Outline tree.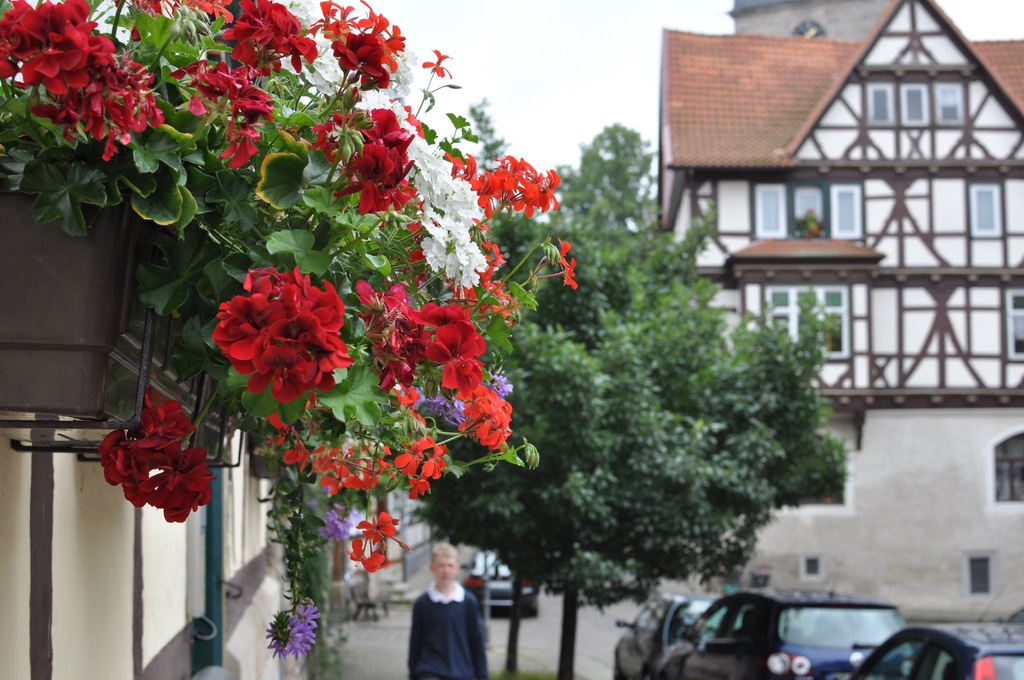
Outline: bbox(678, 207, 845, 502).
